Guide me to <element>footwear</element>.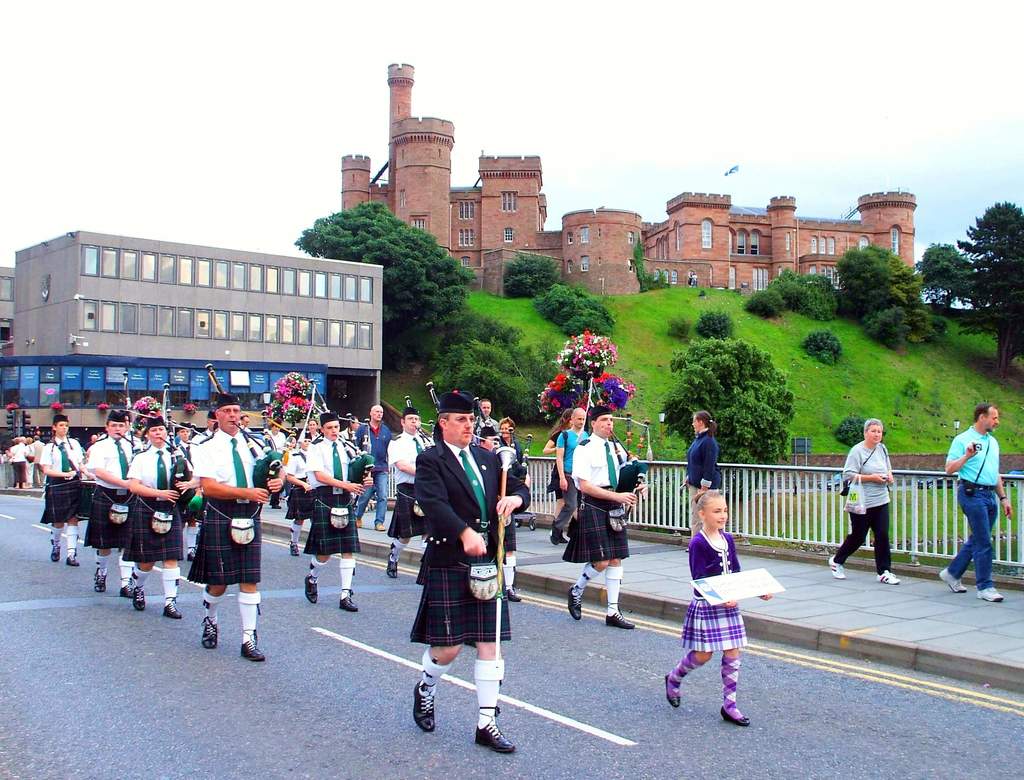
Guidance: bbox(94, 572, 110, 594).
